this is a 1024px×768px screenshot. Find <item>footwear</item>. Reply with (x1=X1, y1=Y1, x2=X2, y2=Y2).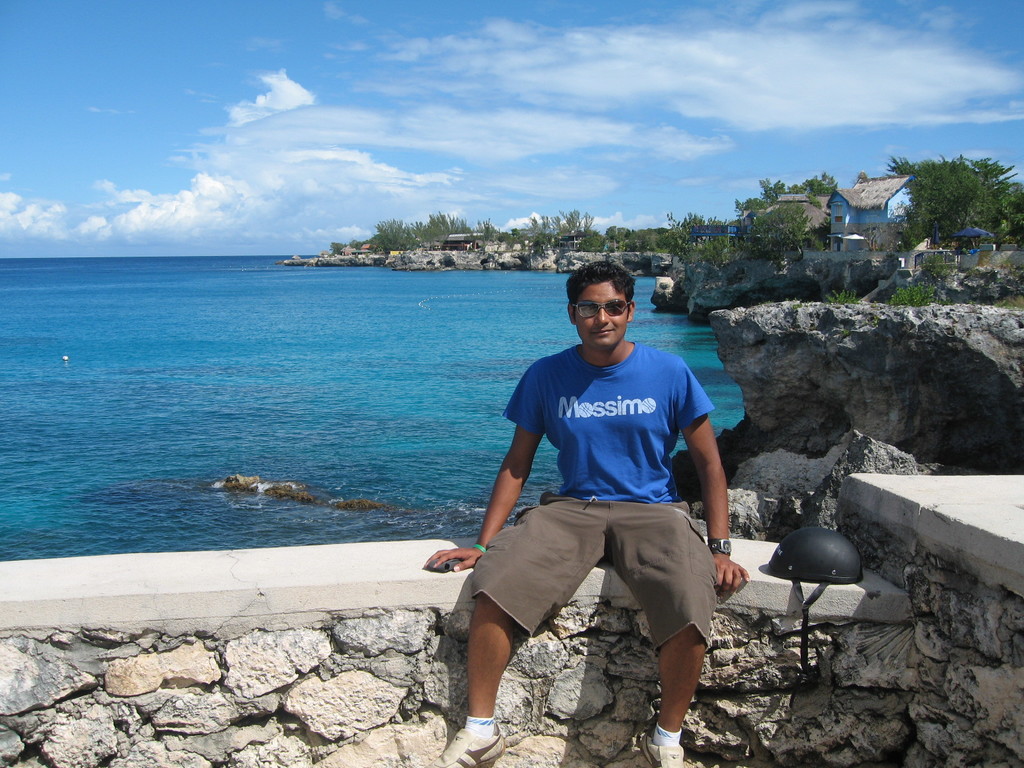
(x1=422, y1=723, x2=507, y2=766).
